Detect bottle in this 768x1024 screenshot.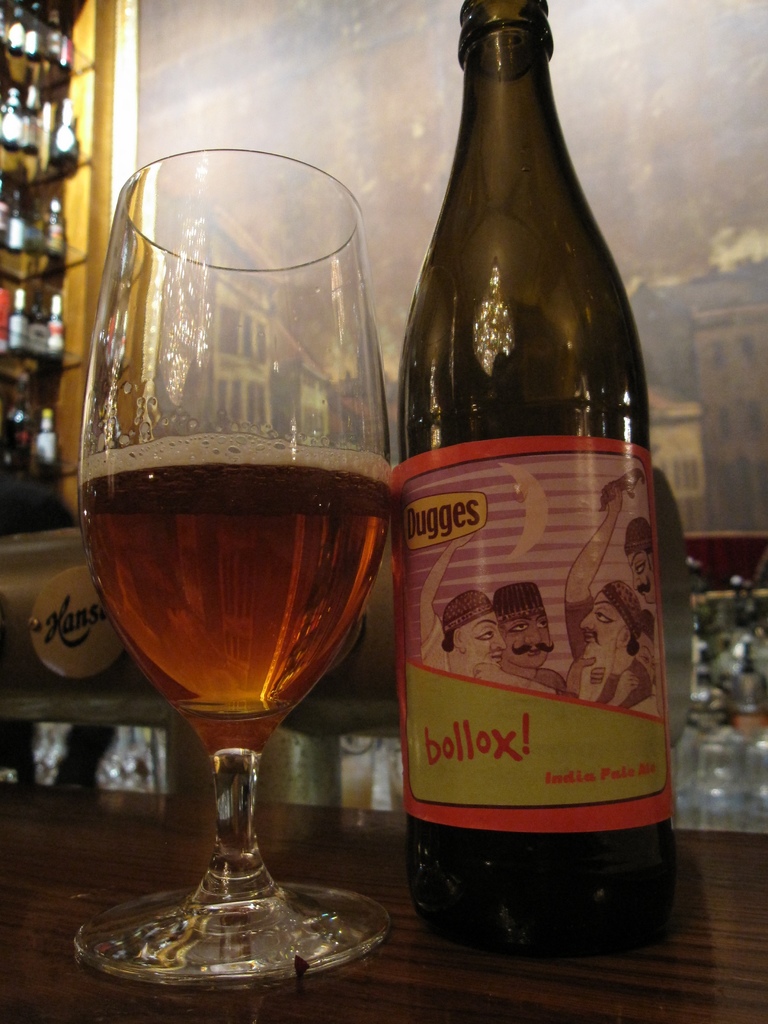
Detection: rect(54, 100, 77, 175).
